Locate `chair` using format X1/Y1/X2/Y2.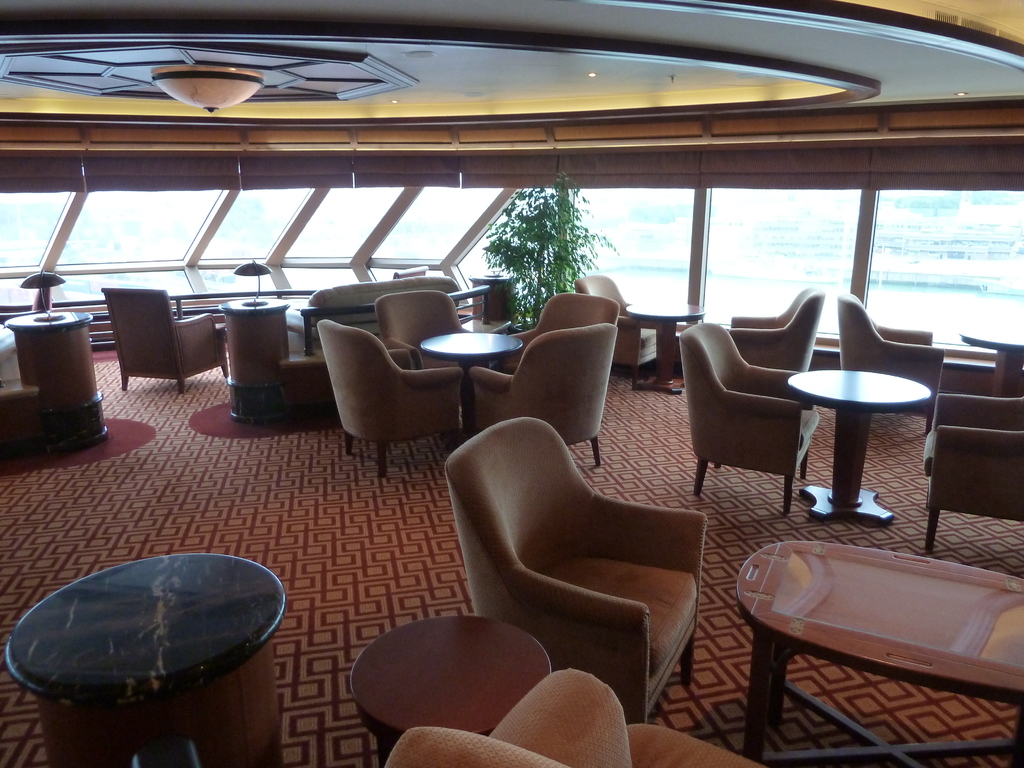
571/276/665/372.
